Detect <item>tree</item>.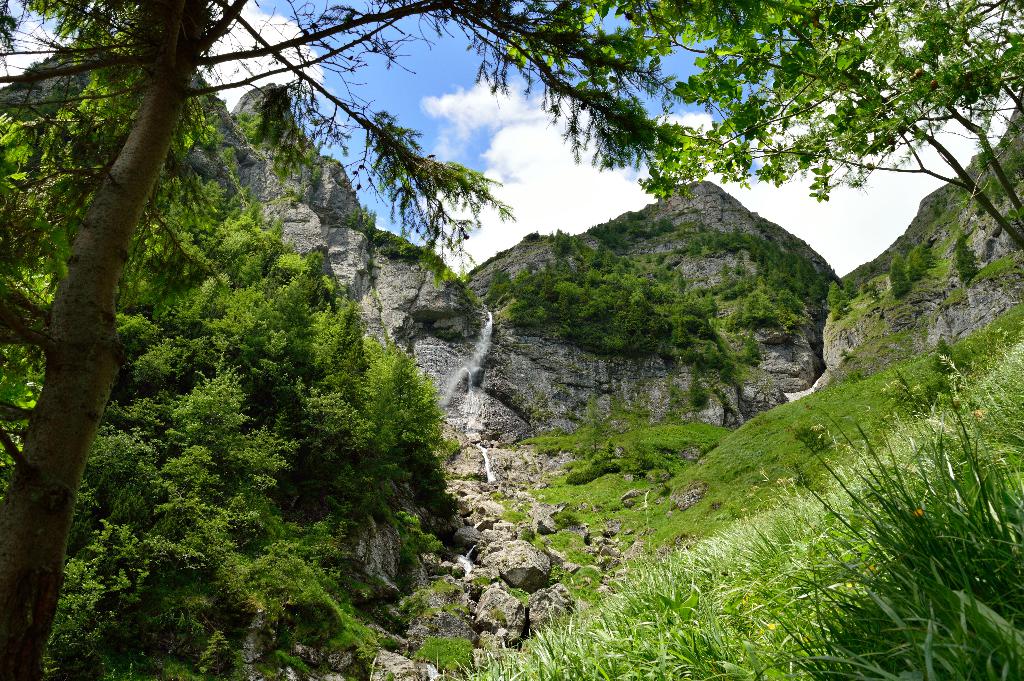
Detected at <region>476, 220, 828, 383</region>.
